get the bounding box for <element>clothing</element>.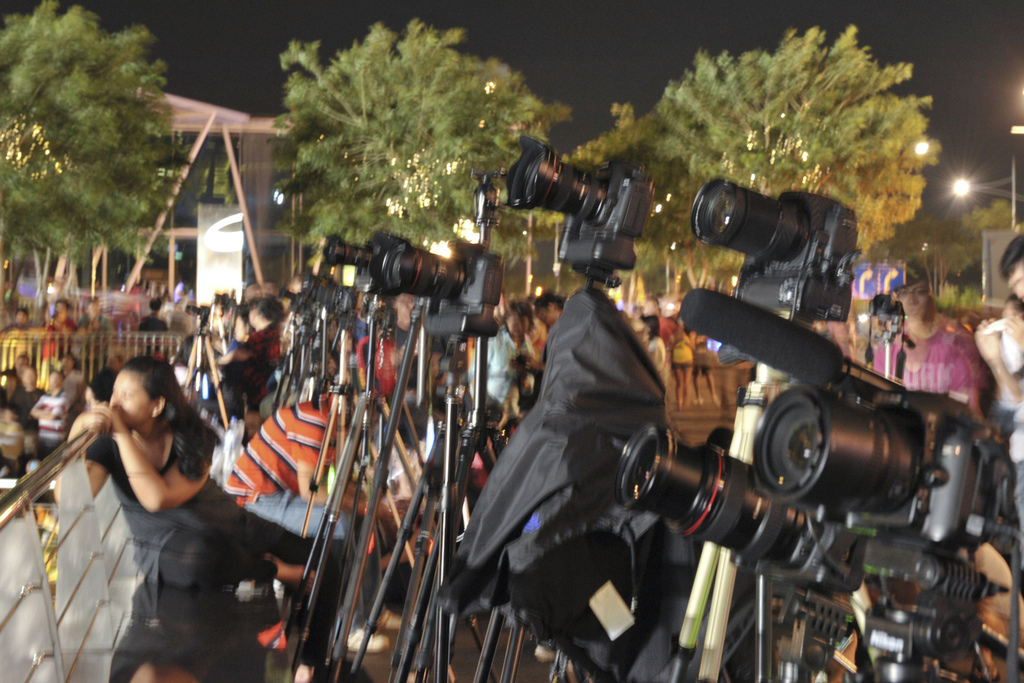
[x1=870, y1=329, x2=975, y2=412].
